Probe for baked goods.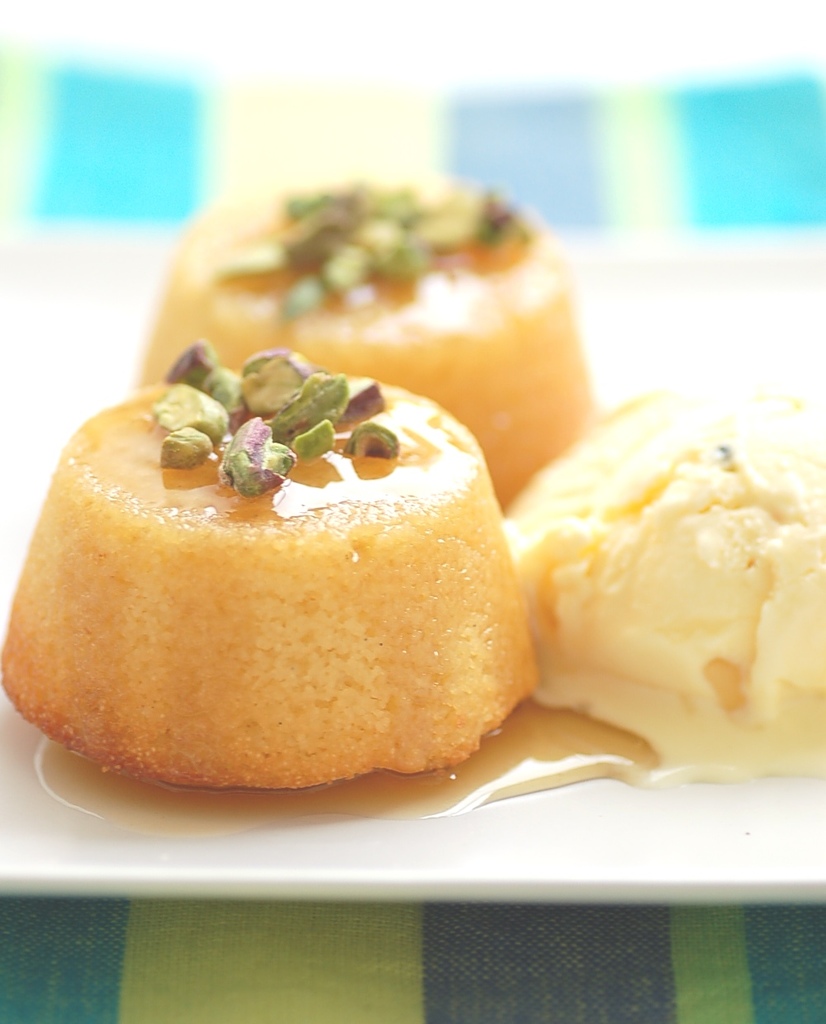
Probe result: {"left": 141, "top": 169, "right": 592, "bottom": 483}.
